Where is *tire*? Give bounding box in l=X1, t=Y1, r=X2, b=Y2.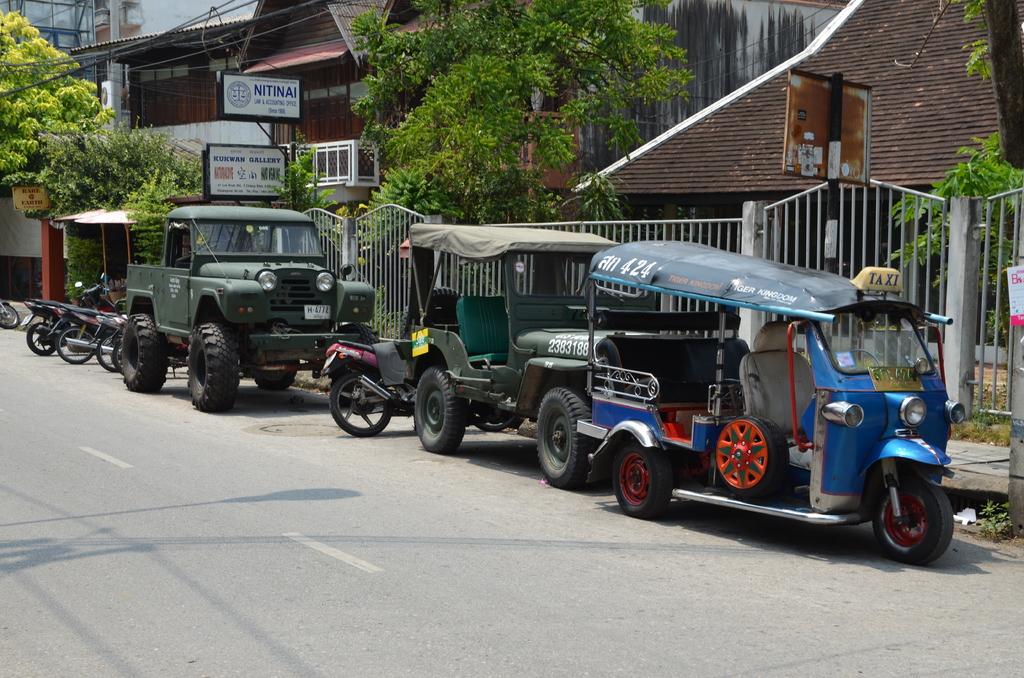
l=872, t=476, r=952, b=564.
